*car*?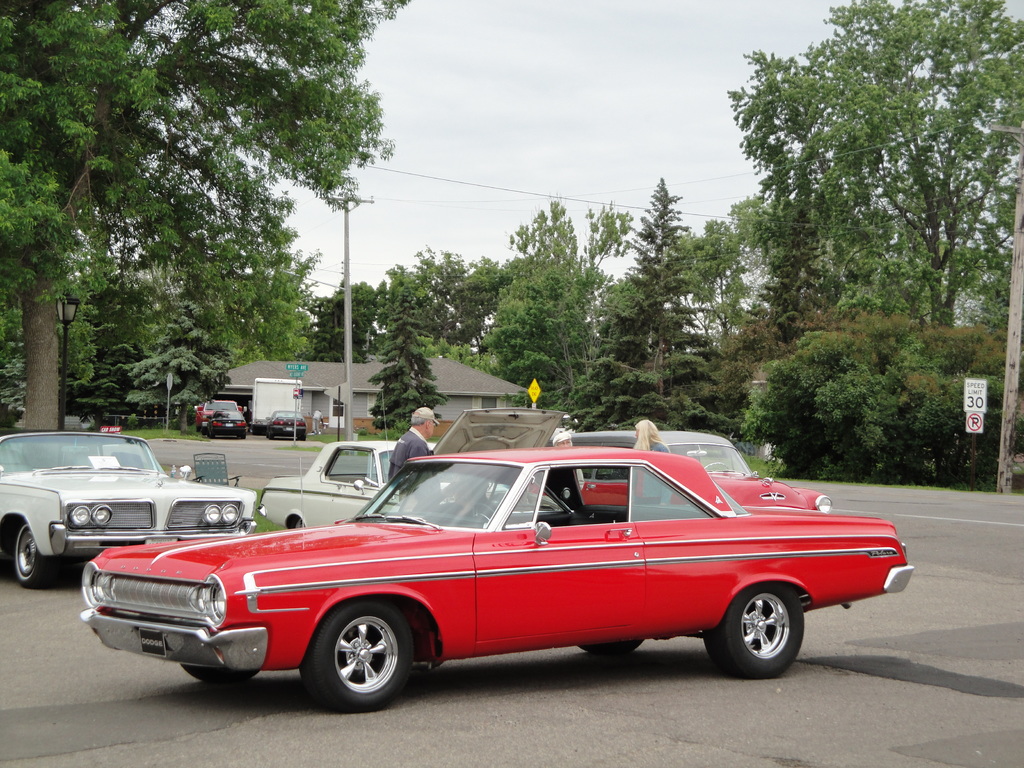
77:440:916:715
